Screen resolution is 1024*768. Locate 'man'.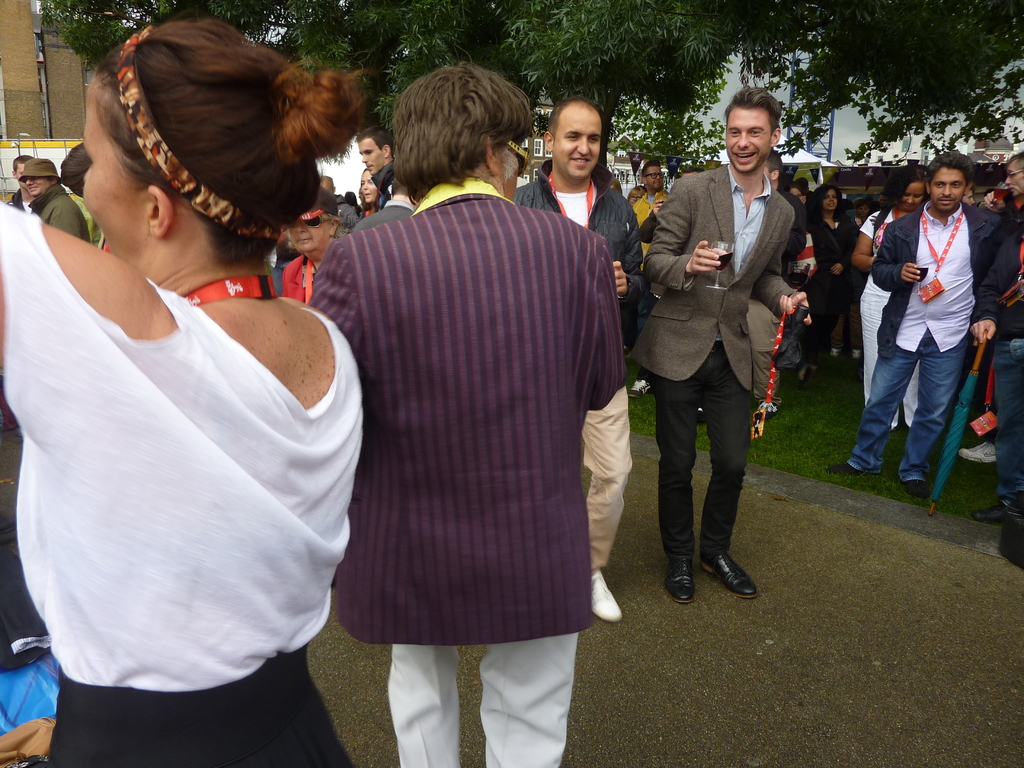
(left=648, top=84, right=797, bottom=611).
